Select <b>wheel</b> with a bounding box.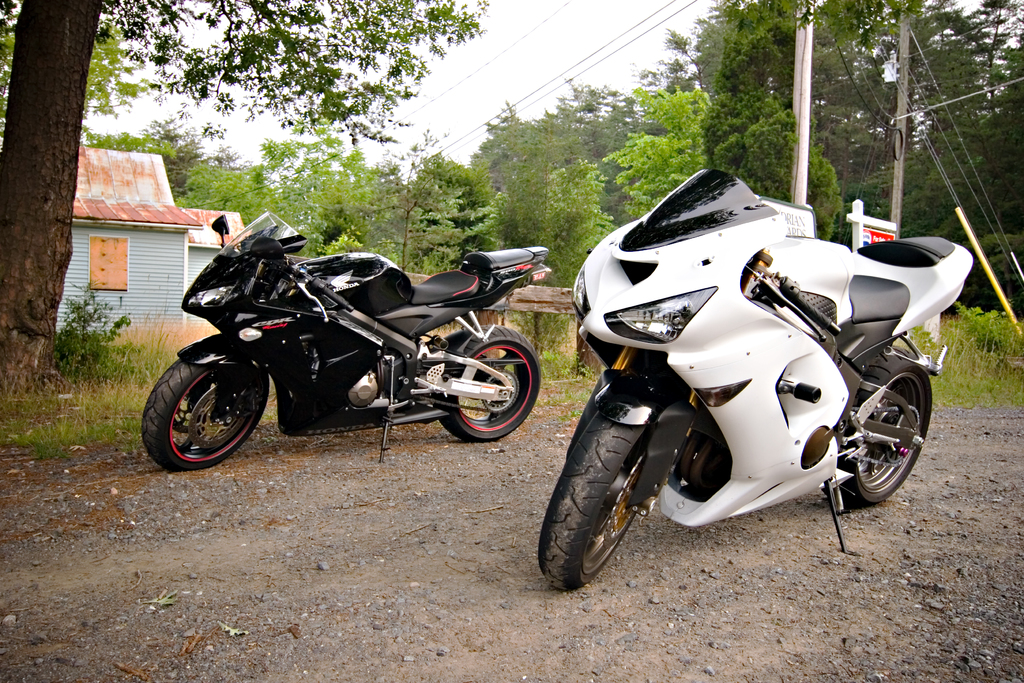
{"left": 535, "top": 425, "right": 645, "bottom": 598}.
